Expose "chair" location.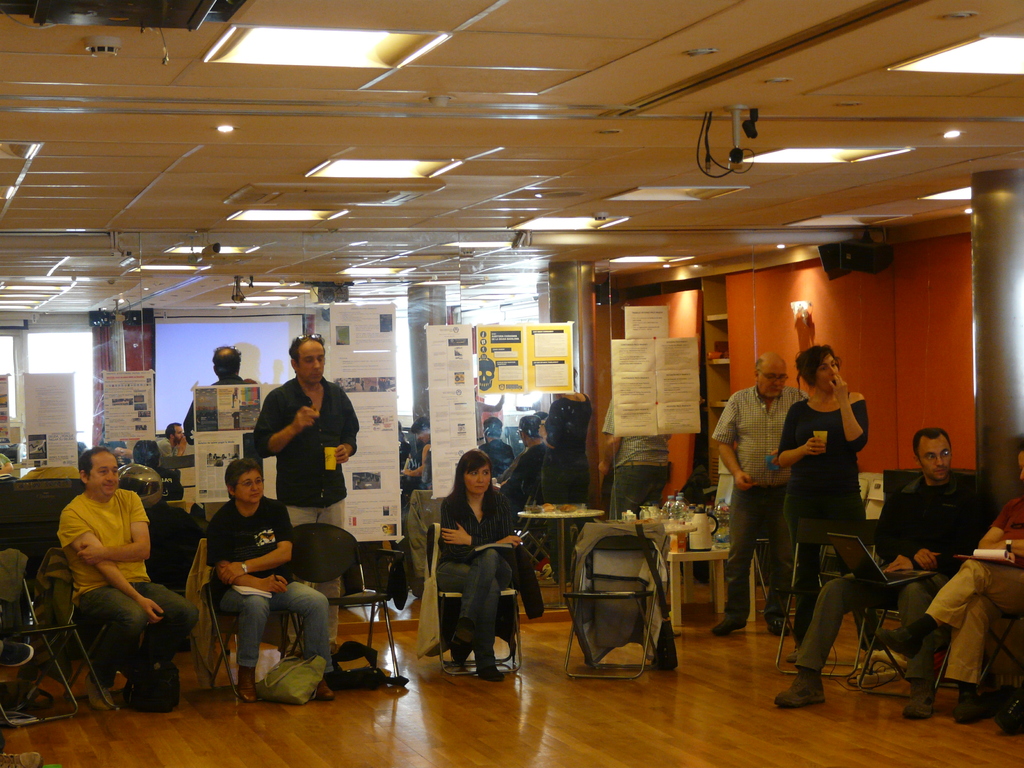
Exposed at [left=0, top=550, right=76, bottom=730].
